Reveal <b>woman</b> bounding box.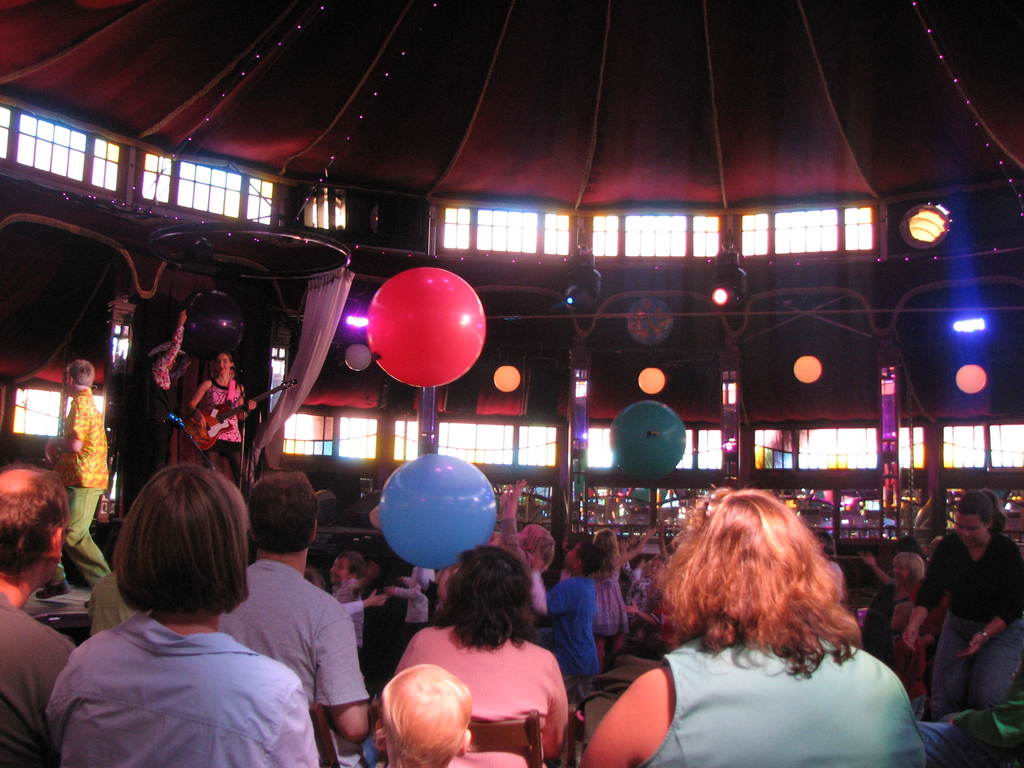
Revealed: 189:351:256:491.
